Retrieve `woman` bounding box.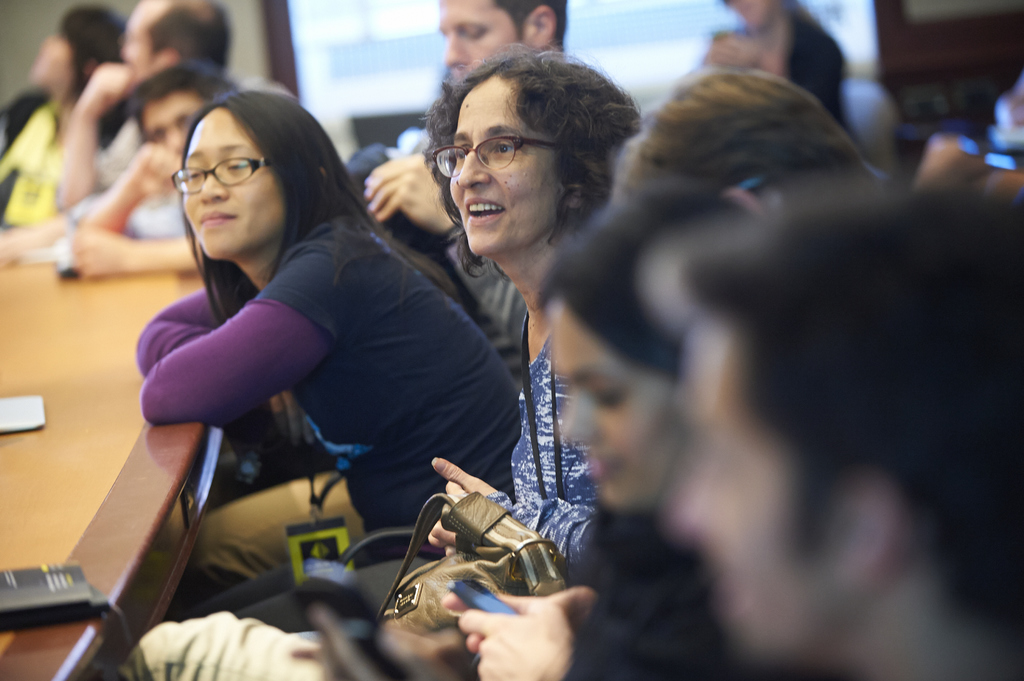
Bounding box: <region>135, 95, 519, 630</region>.
